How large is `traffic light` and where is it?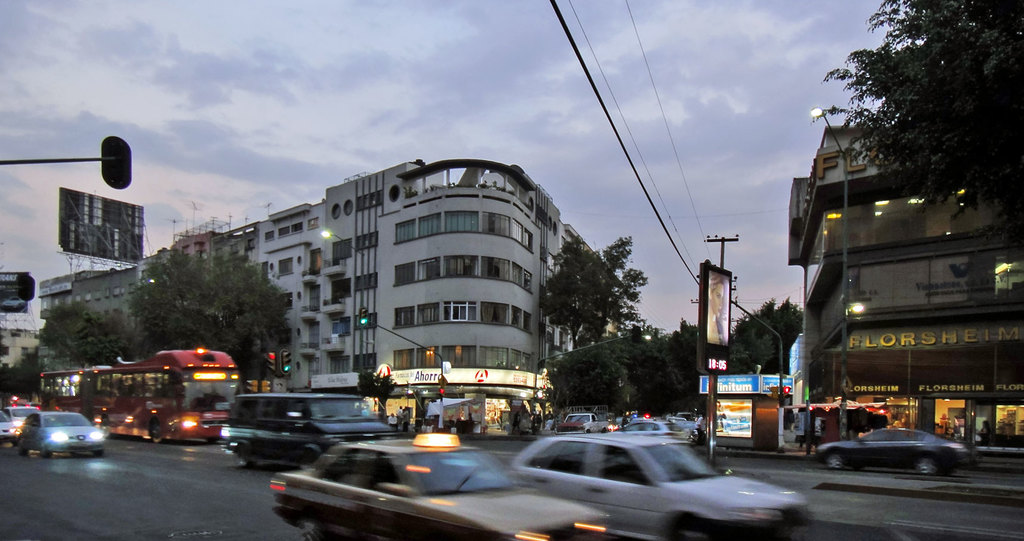
Bounding box: 281 348 294 376.
